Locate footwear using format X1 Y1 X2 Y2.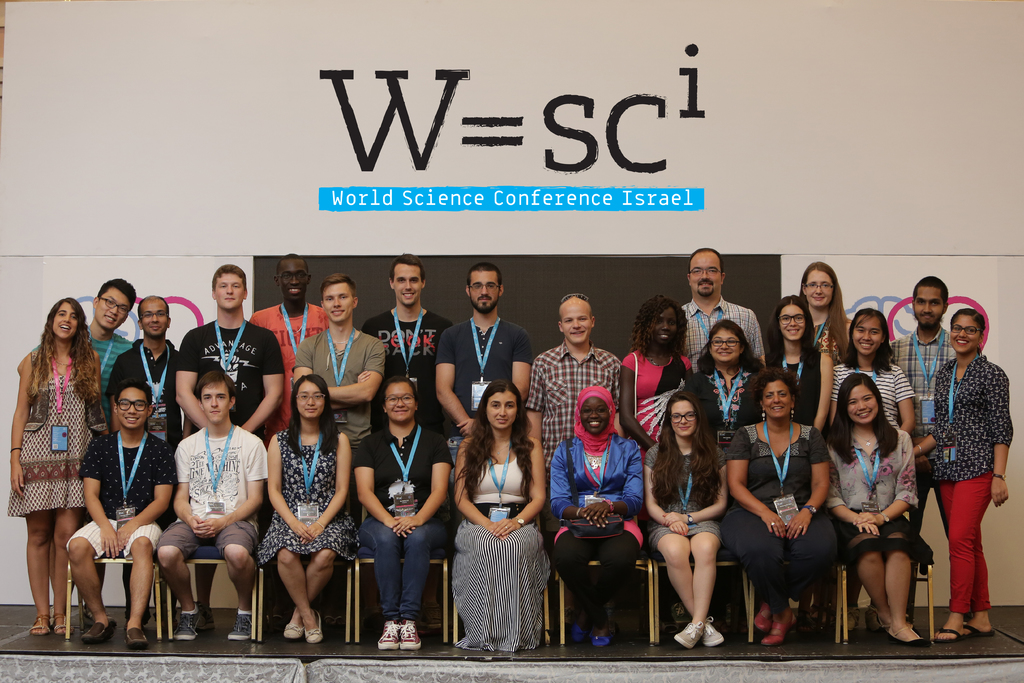
53 614 73 637.
